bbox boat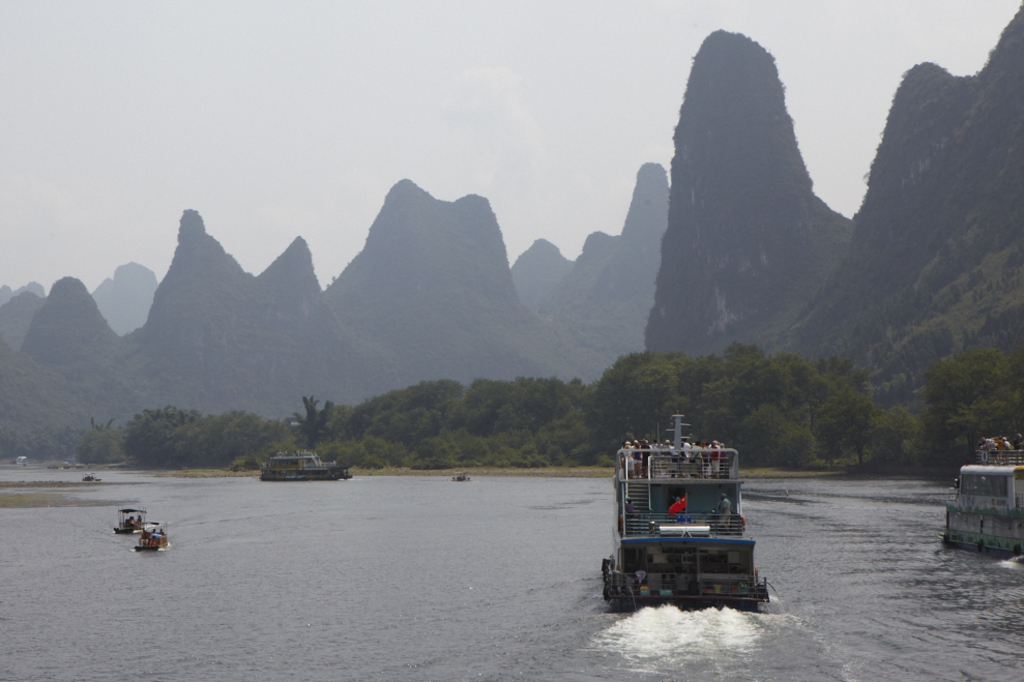
Rect(943, 427, 1023, 559)
